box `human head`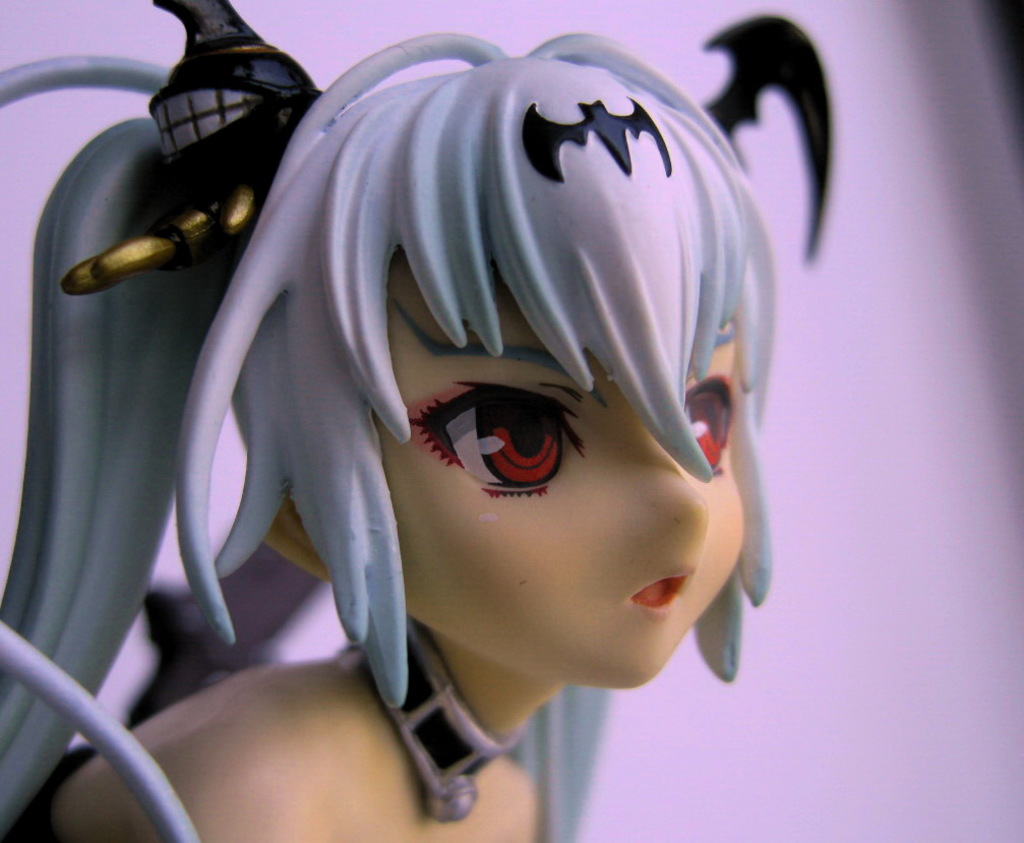
BBox(280, 82, 730, 738)
